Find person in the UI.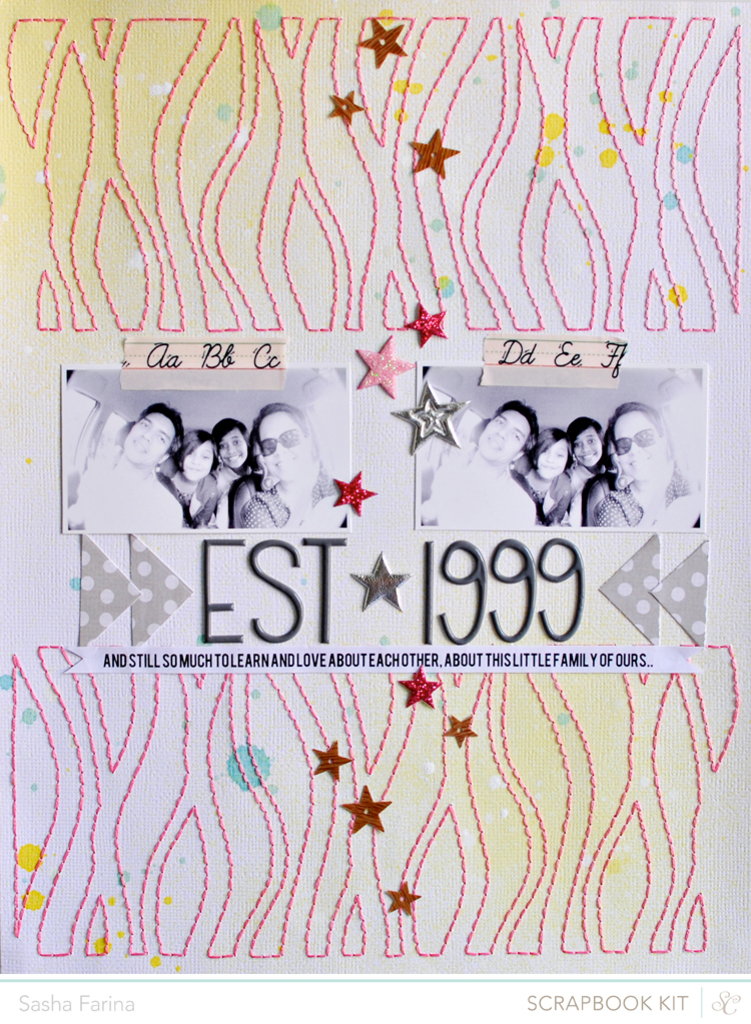
UI element at box(194, 416, 262, 533).
